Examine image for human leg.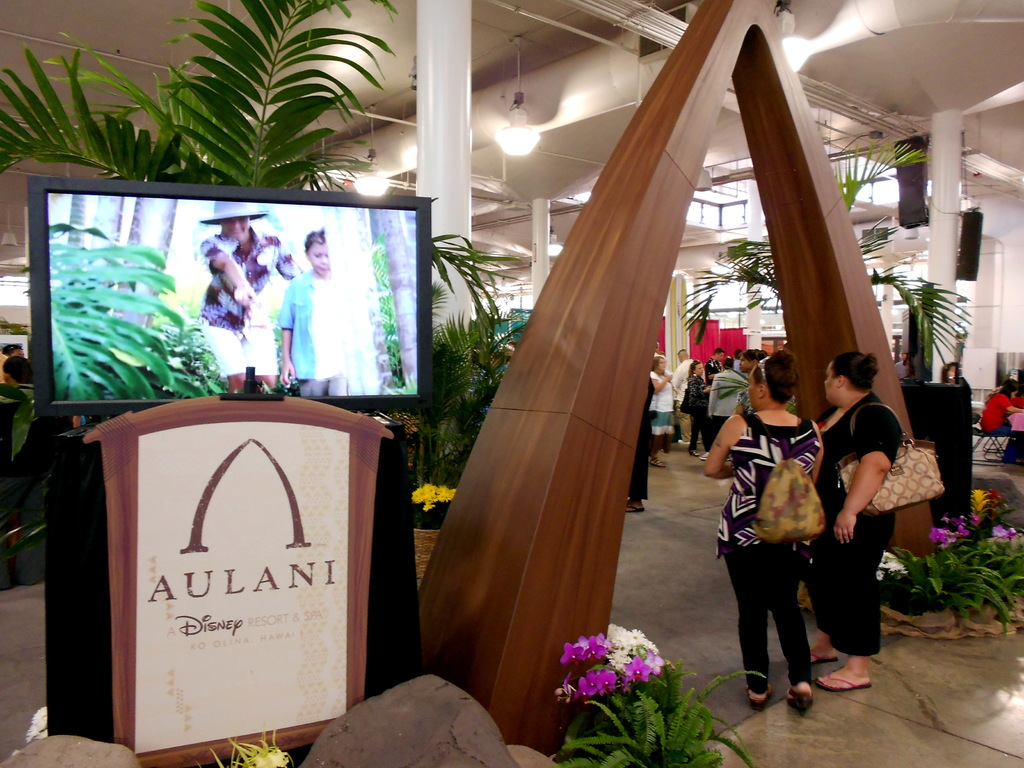
Examination result: left=199, top=308, right=246, bottom=394.
